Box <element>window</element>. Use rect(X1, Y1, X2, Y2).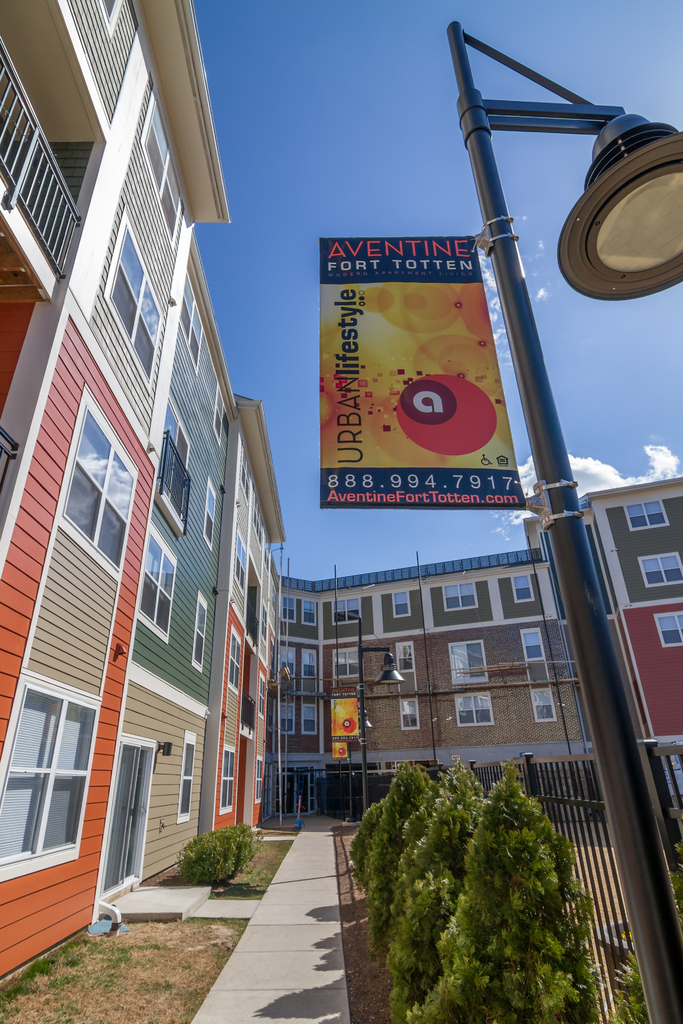
rect(135, 524, 181, 643).
